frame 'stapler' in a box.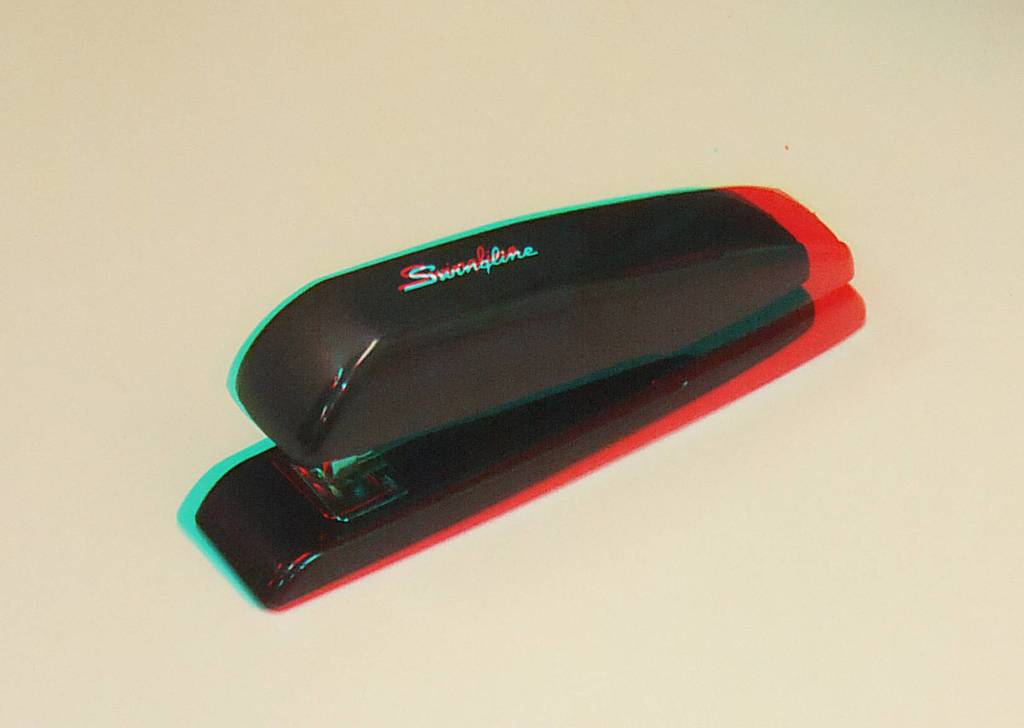
BBox(173, 182, 866, 610).
